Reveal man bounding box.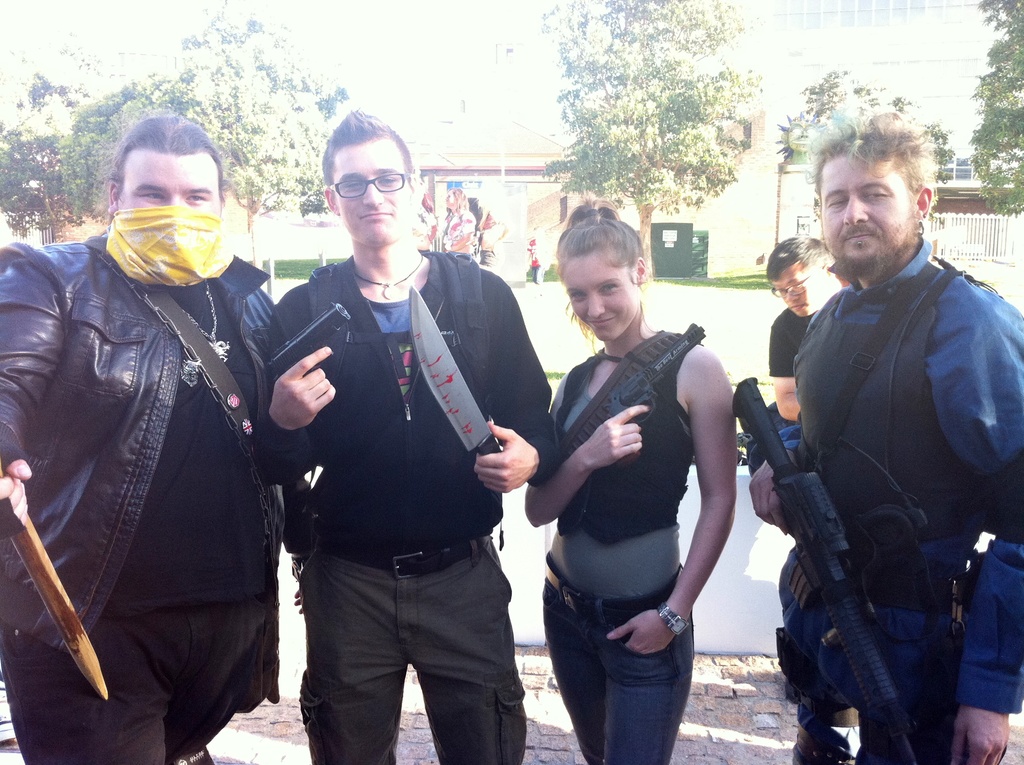
Revealed: rect(758, 230, 855, 424).
